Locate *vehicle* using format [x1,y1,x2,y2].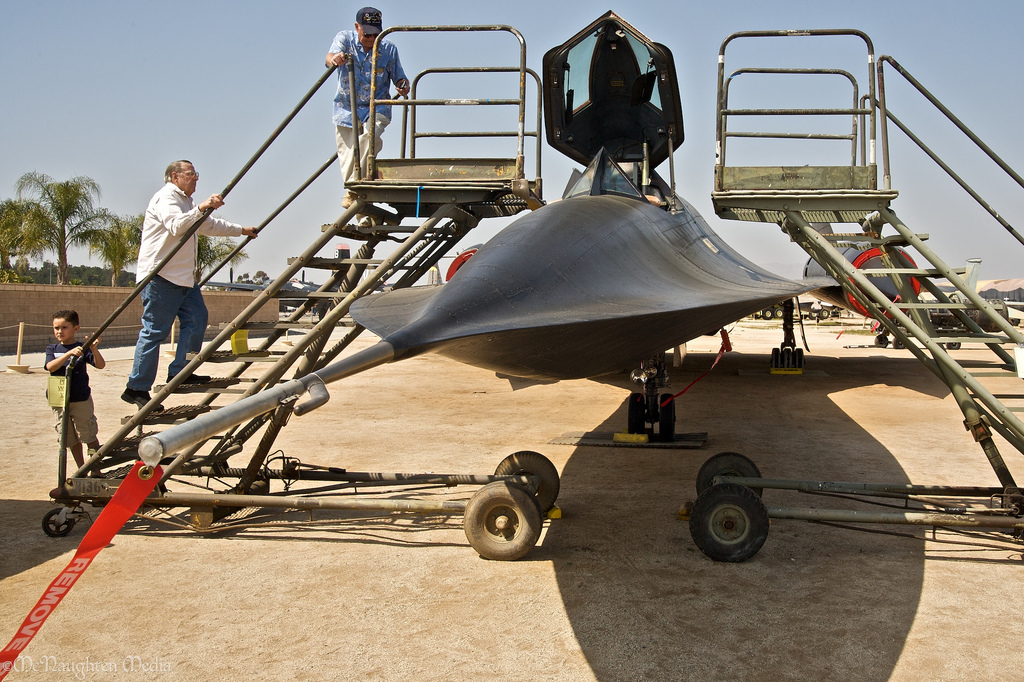
[195,271,325,311].
